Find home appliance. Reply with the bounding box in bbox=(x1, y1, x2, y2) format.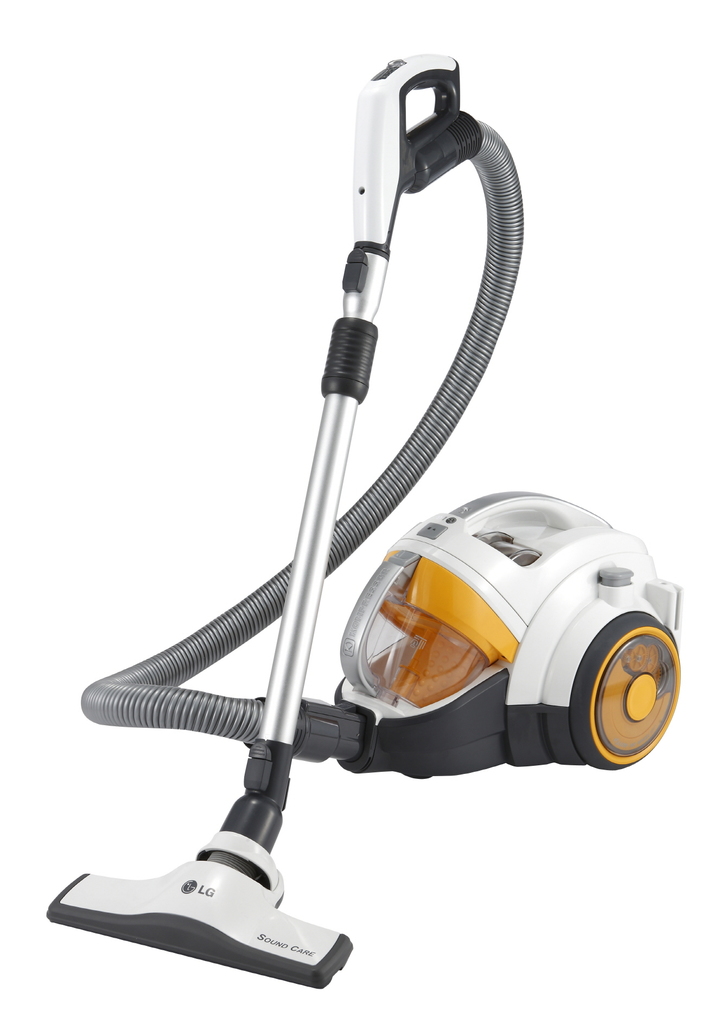
bbox=(47, 56, 687, 993).
